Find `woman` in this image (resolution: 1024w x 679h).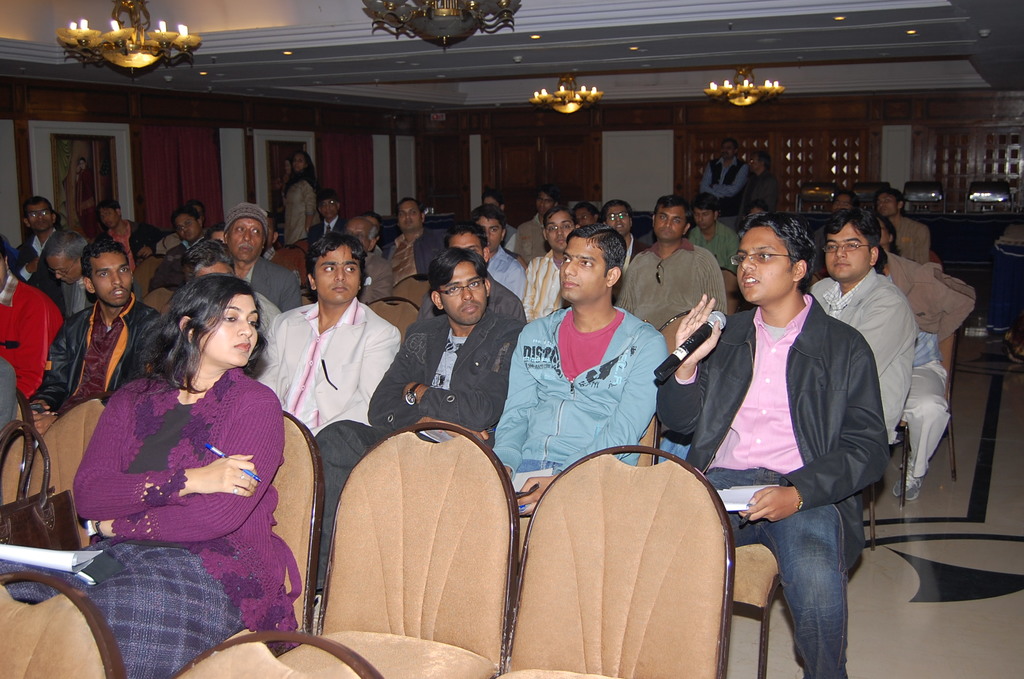
276, 147, 317, 244.
